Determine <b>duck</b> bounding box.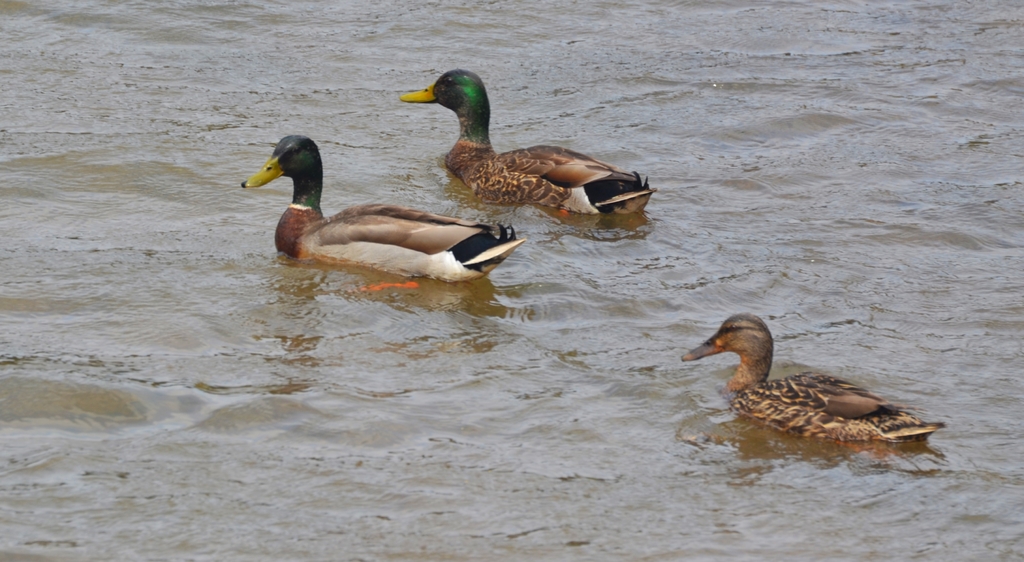
Determined: [left=394, top=70, right=653, bottom=220].
